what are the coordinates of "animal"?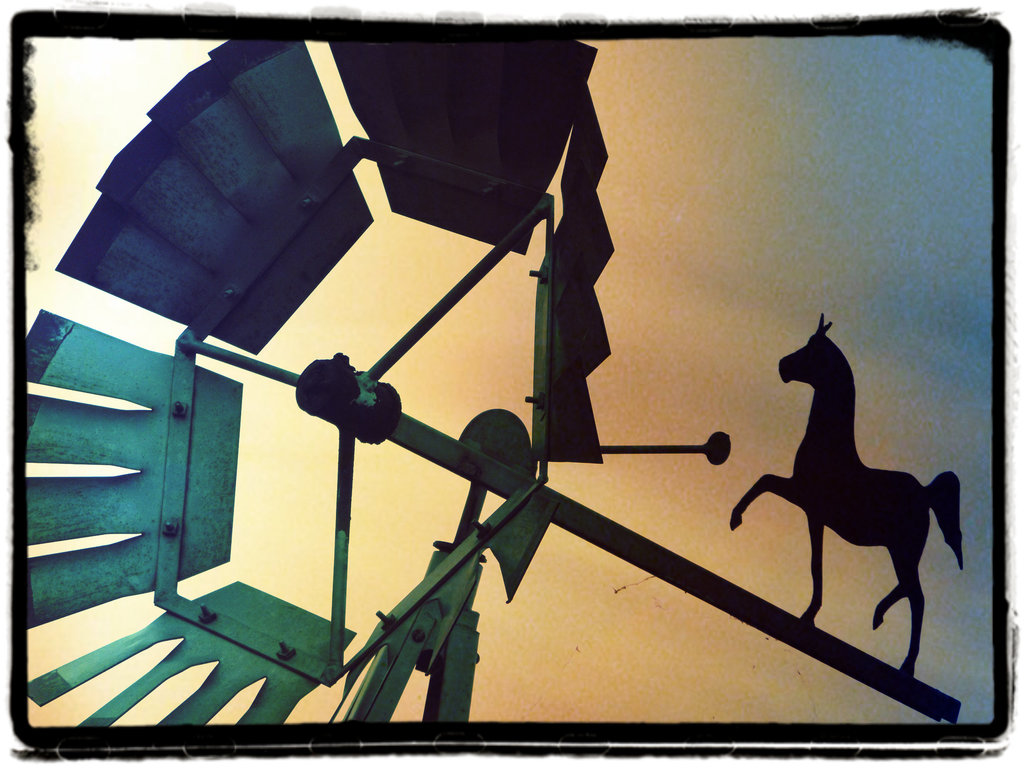
region(726, 310, 963, 673).
